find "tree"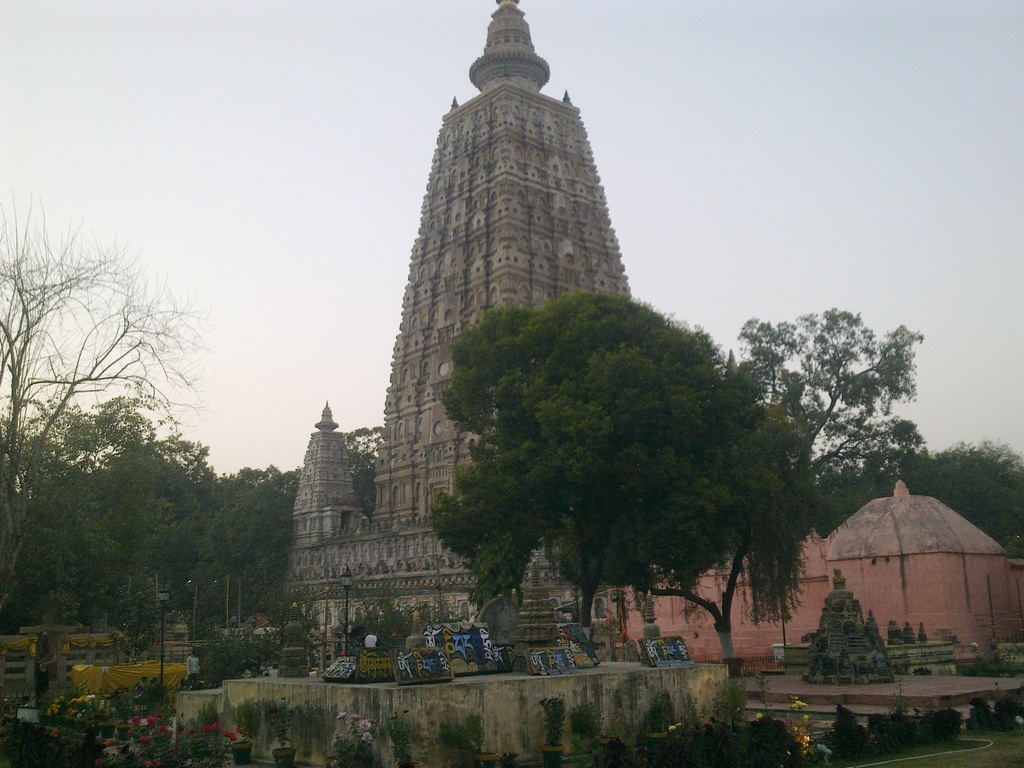
[199, 618, 281, 672]
